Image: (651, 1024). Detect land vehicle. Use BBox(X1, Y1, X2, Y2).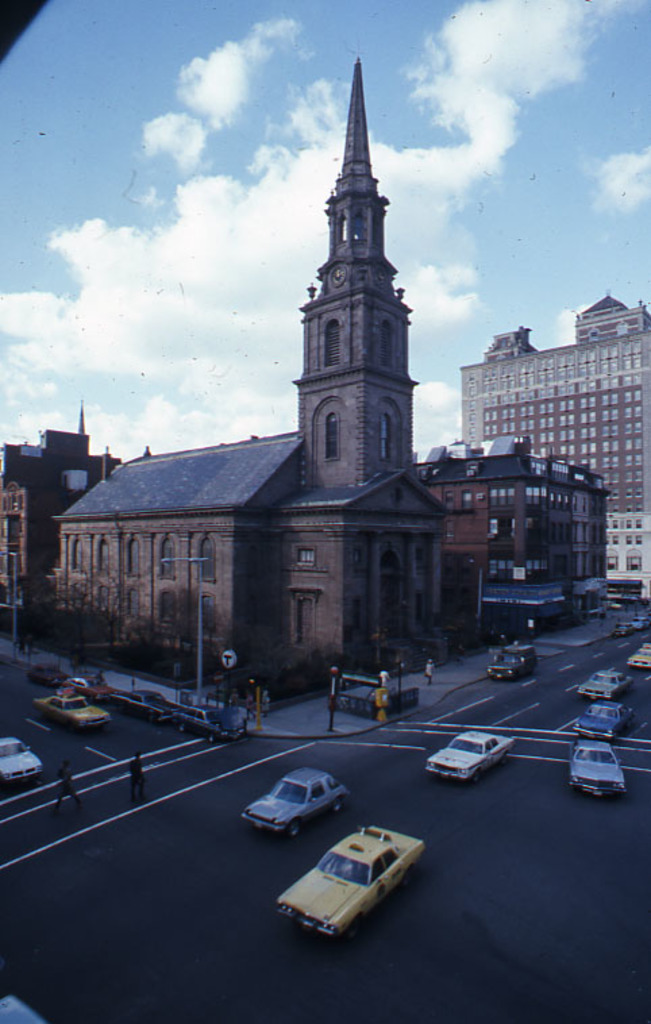
BBox(34, 690, 113, 734).
